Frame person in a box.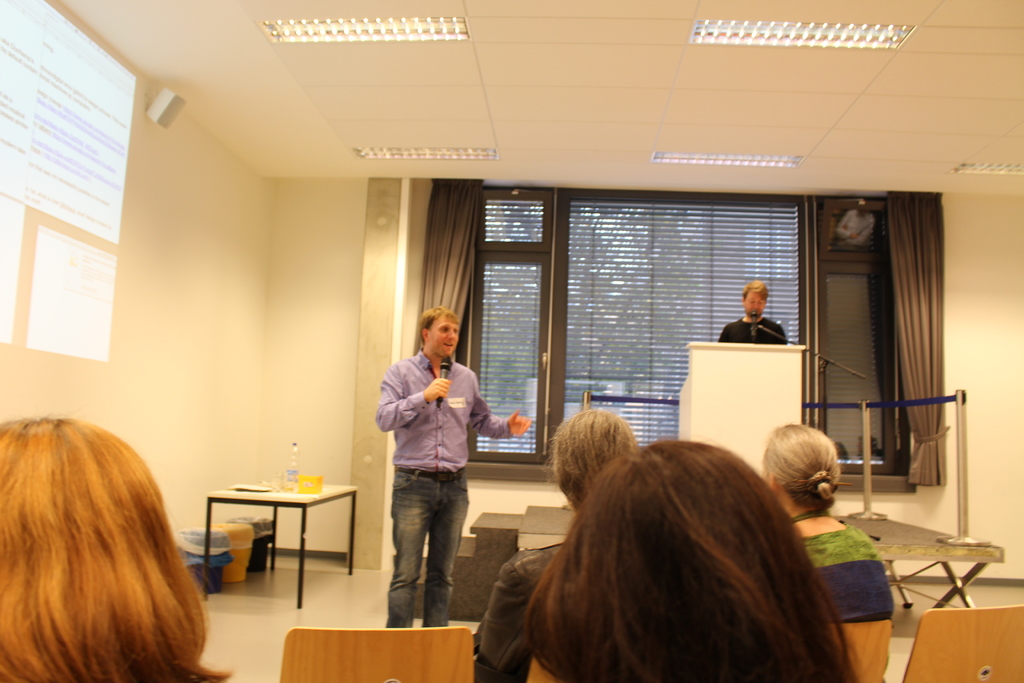
715, 281, 784, 343.
